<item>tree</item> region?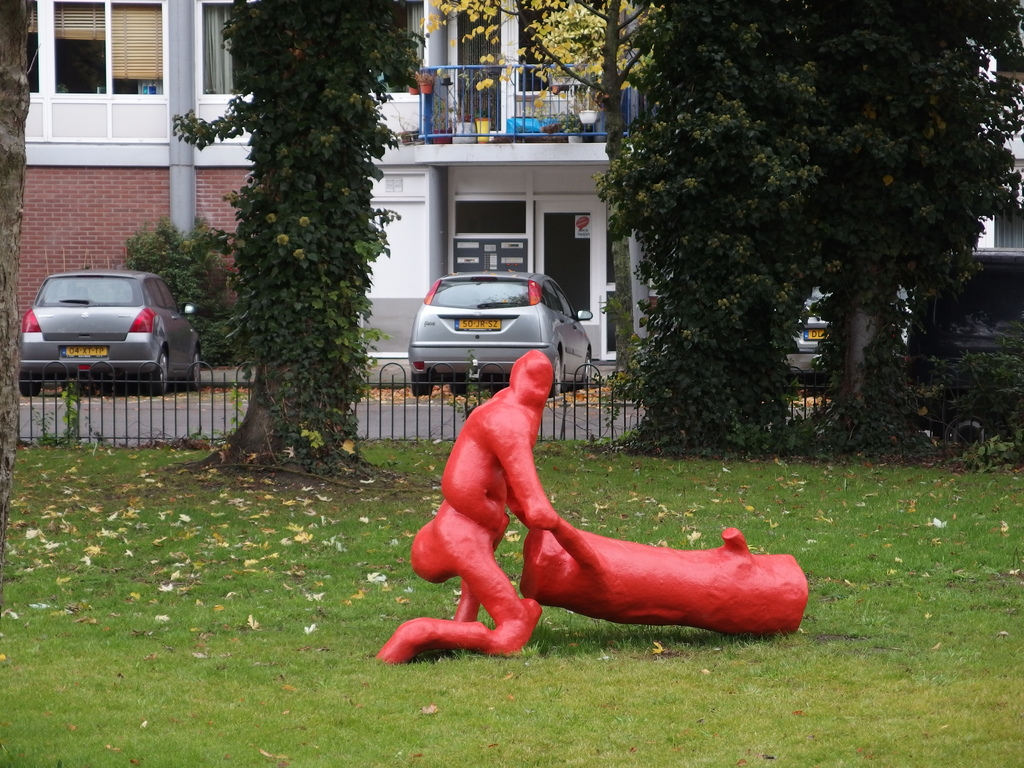
locate(169, 0, 446, 486)
